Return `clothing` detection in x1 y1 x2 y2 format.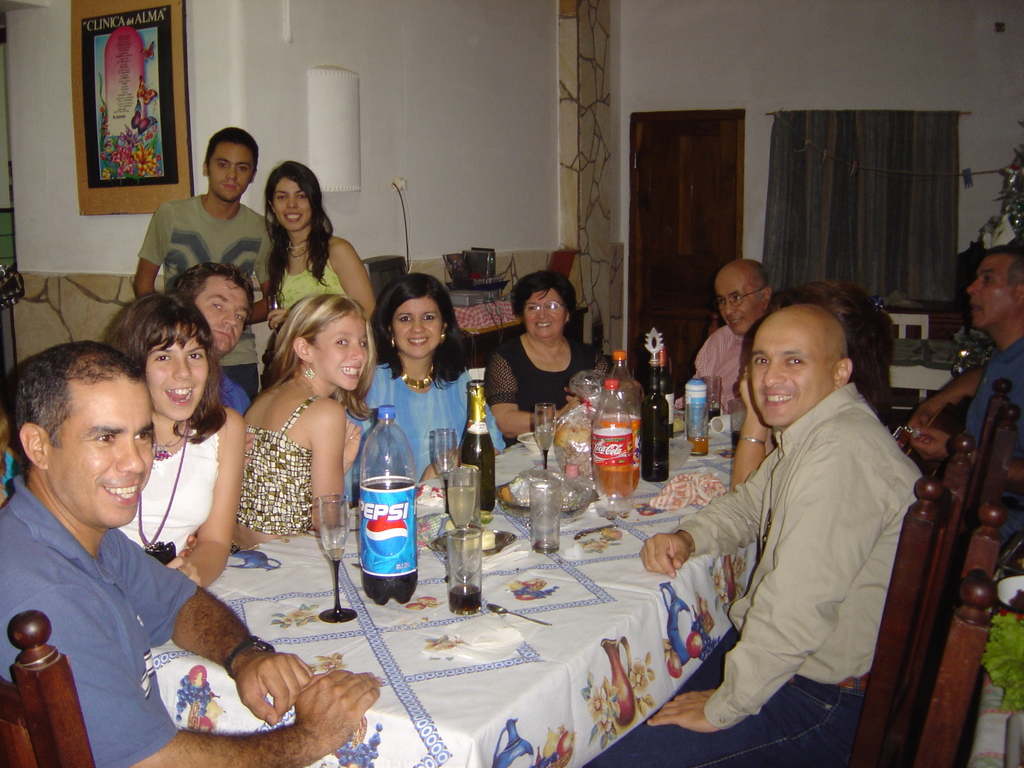
140 193 273 405.
